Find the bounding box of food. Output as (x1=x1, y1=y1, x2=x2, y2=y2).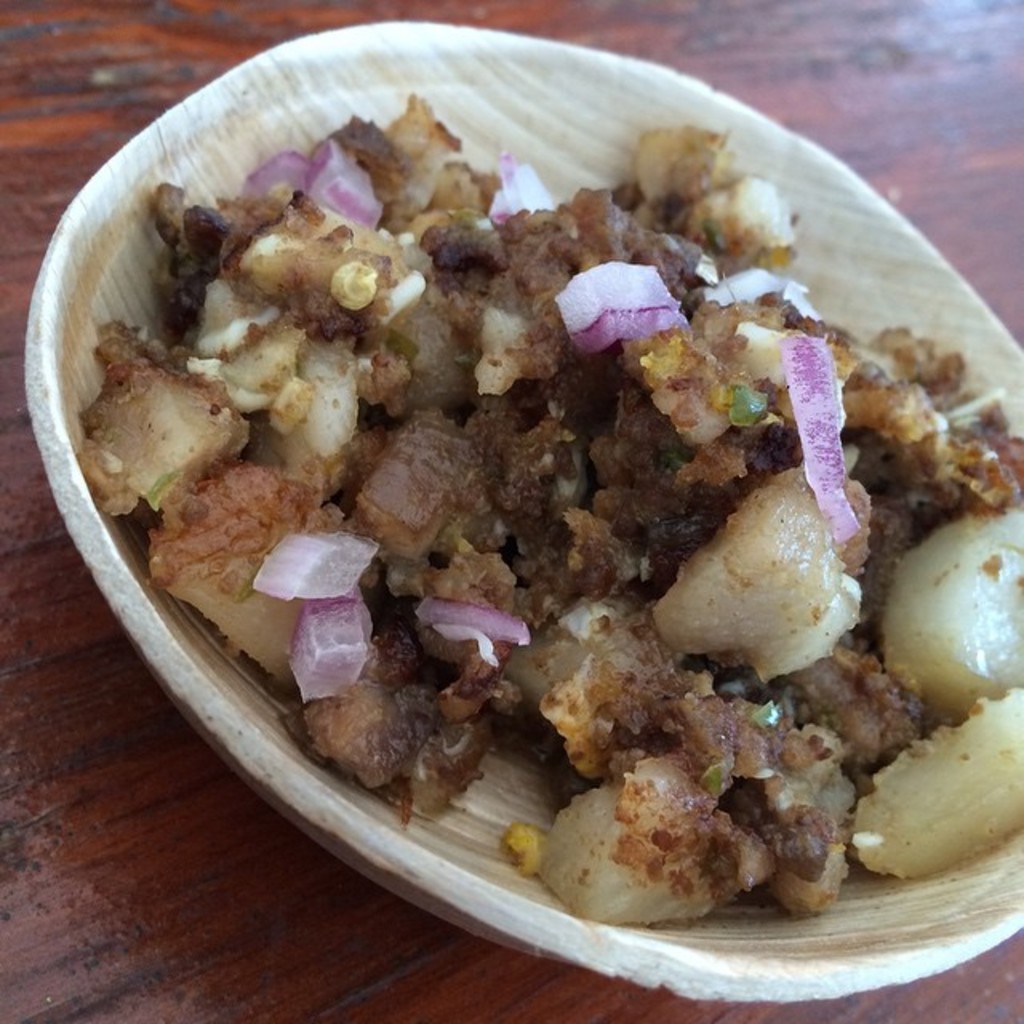
(x1=118, y1=21, x2=990, y2=941).
